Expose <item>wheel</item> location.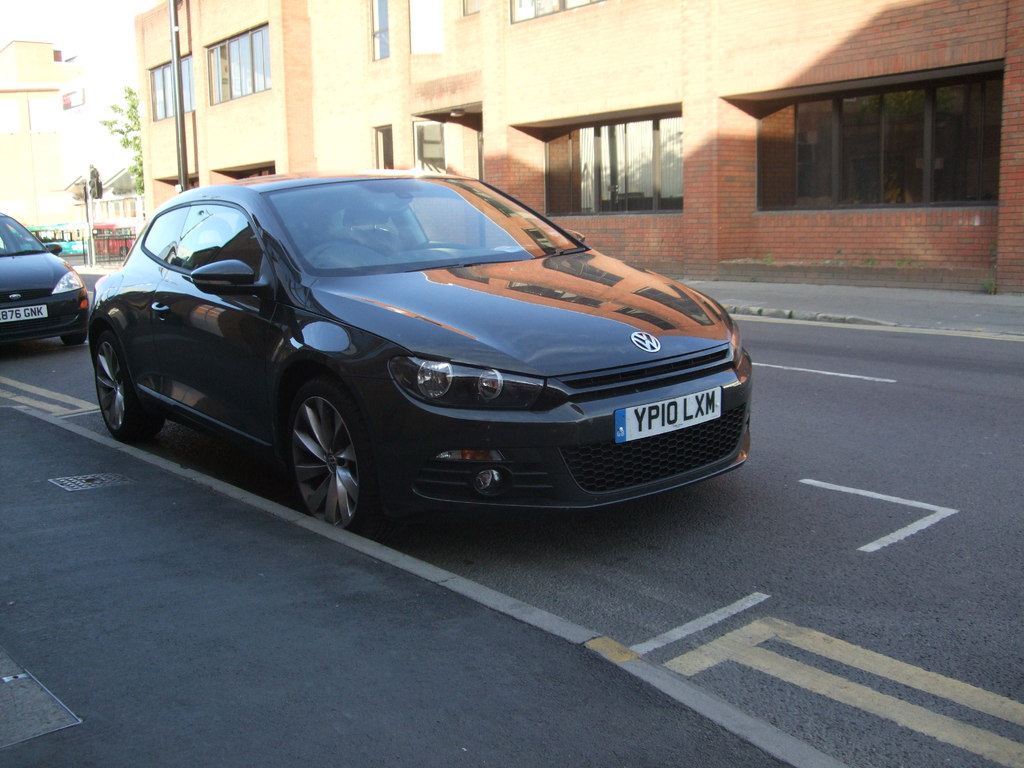
Exposed at (left=59, top=309, right=92, bottom=346).
